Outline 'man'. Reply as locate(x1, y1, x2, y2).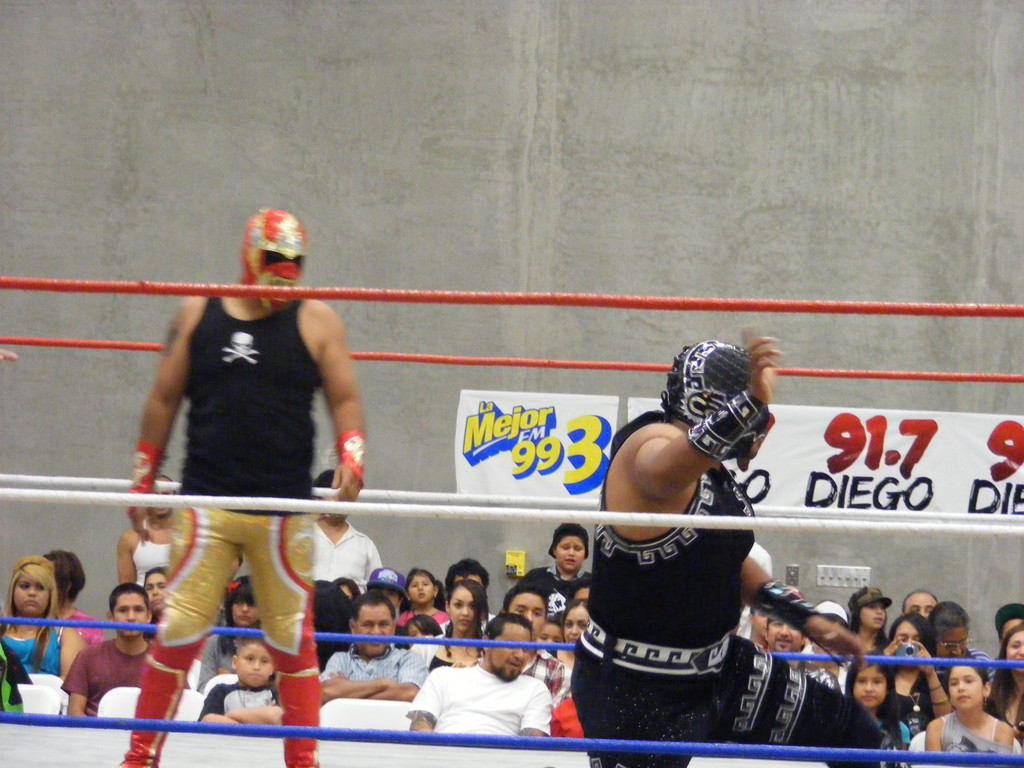
locate(115, 209, 364, 767).
